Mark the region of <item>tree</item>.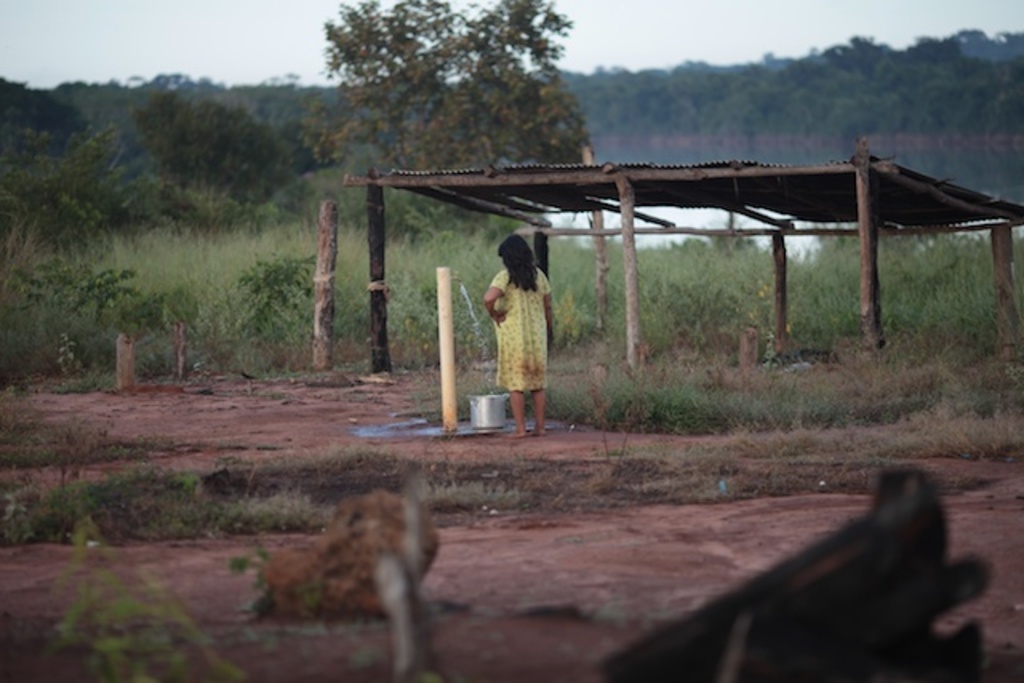
Region: region(771, 43, 819, 134).
